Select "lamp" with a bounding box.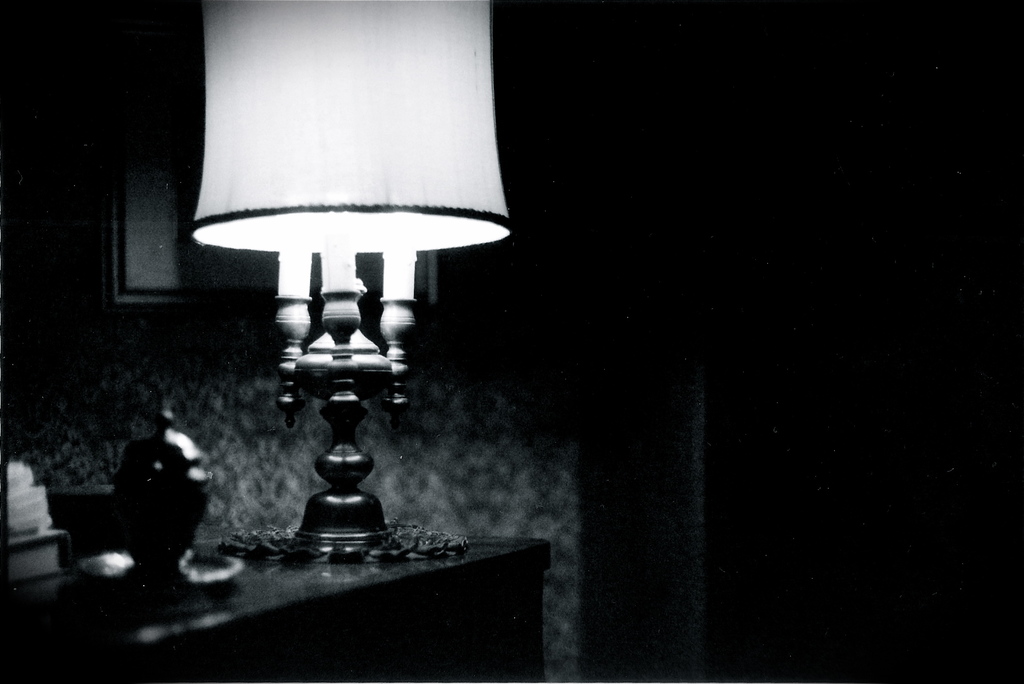
bbox=[187, 0, 512, 561].
